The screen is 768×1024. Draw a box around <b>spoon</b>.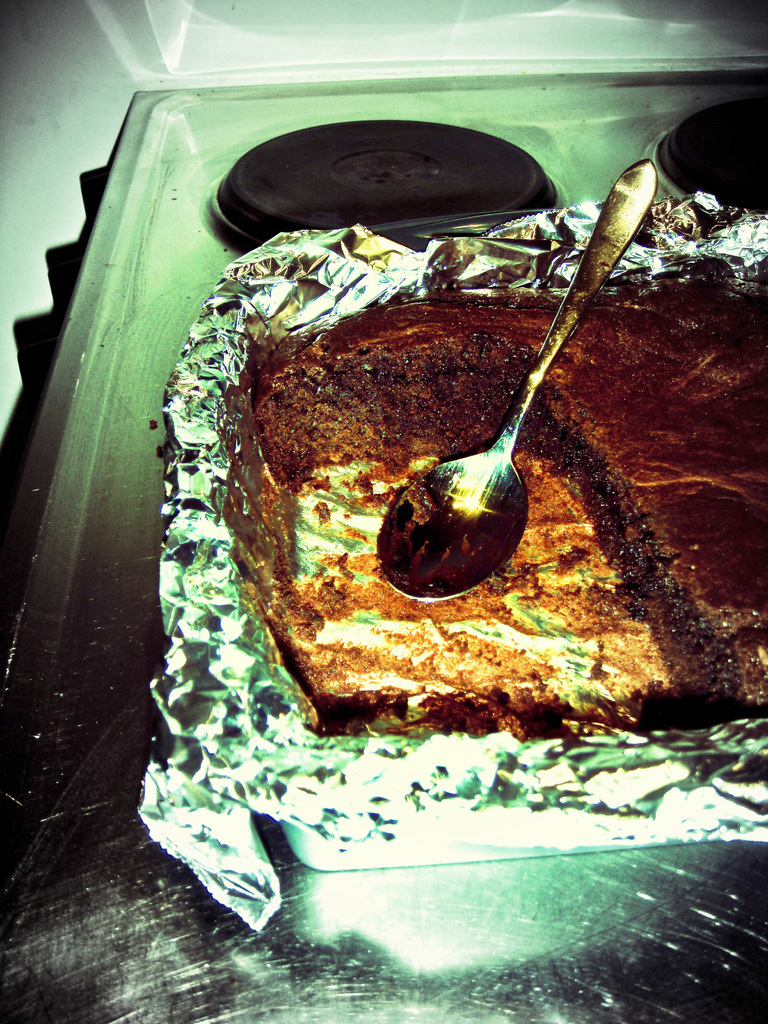
[x1=378, y1=156, x2=658, y2=599].
